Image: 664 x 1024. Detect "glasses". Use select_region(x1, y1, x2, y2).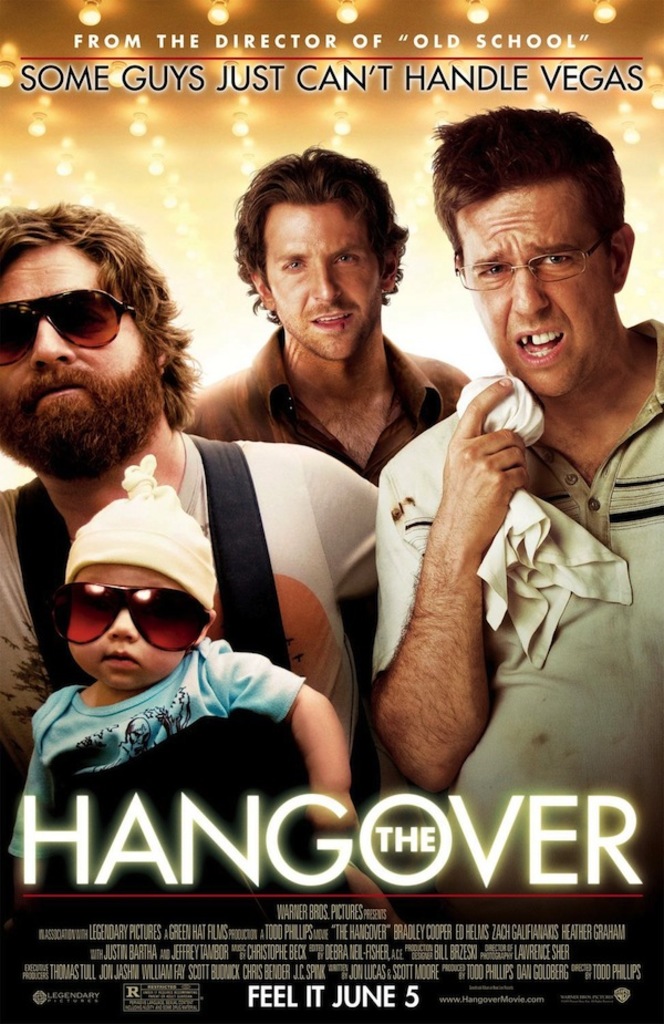
select_region(0, 280, 145, 364).
